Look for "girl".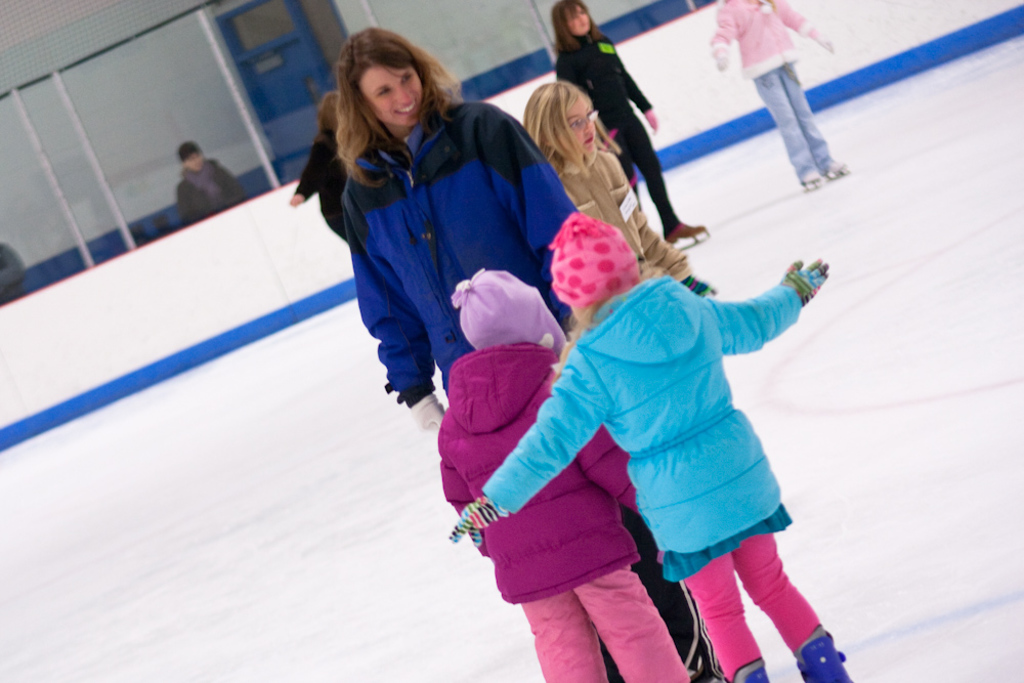
Found: 519:75:719:297.
